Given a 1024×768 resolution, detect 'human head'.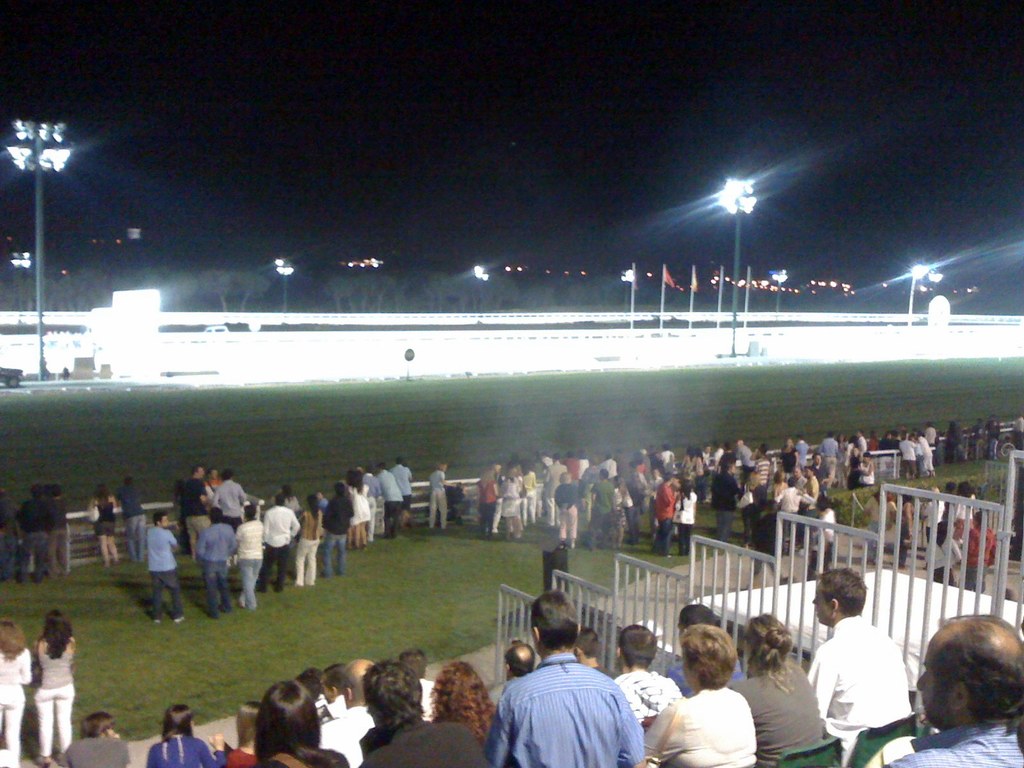
[left=152, top=510, right=170, bottom=527].
